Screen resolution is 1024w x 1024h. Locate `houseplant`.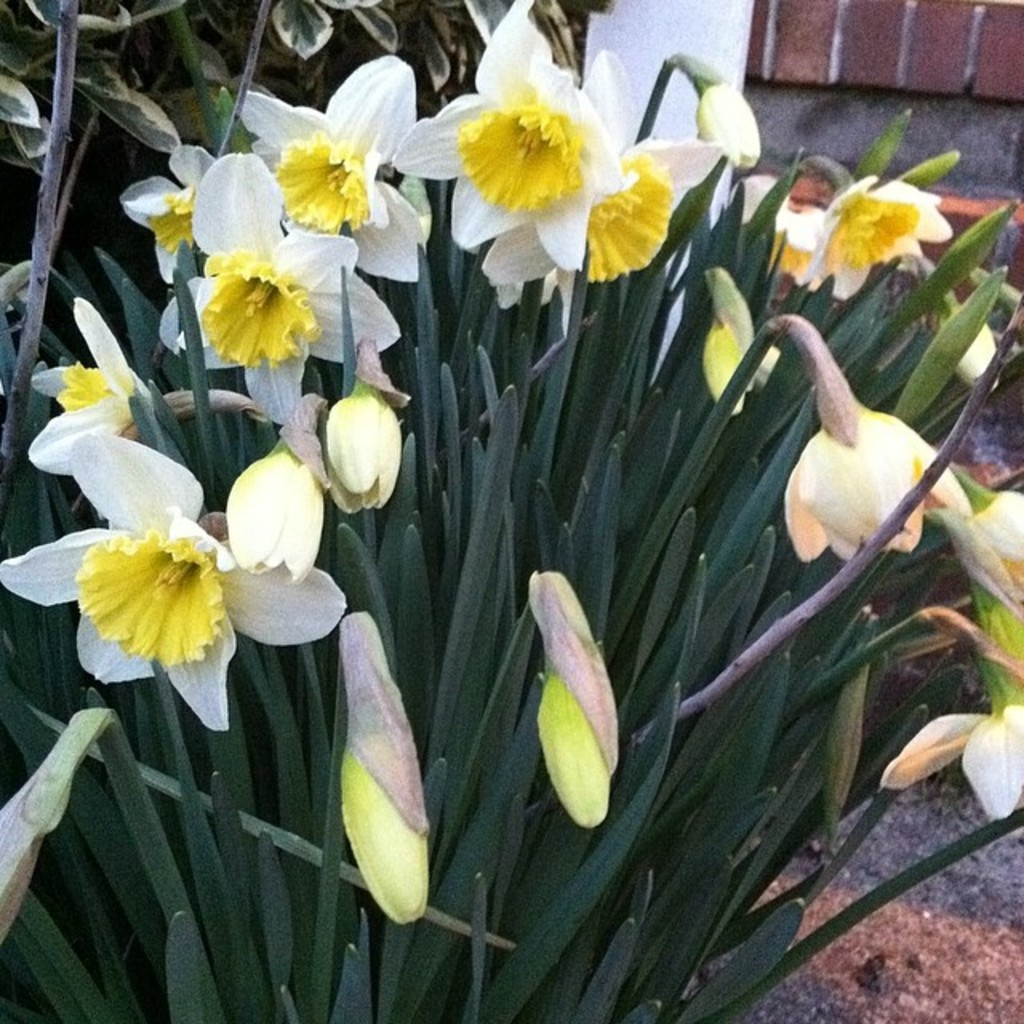
<bbox>0, 0, 1022, 1022</bbox>.
